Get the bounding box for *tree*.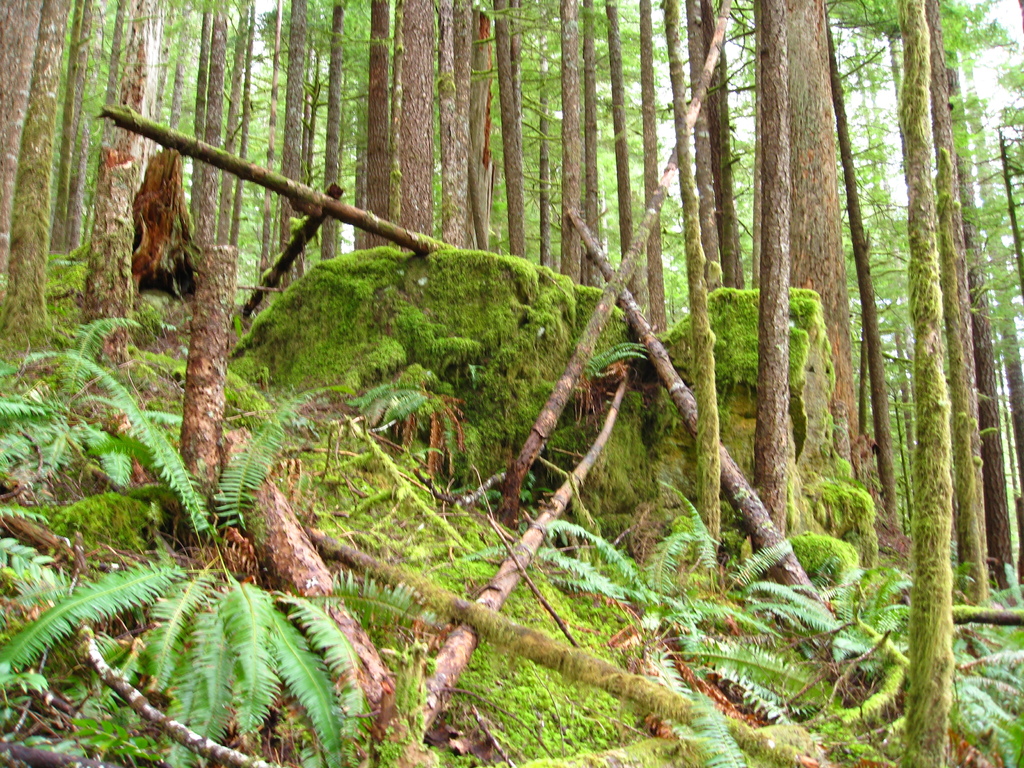
locate(255, 0, 309, 323).
